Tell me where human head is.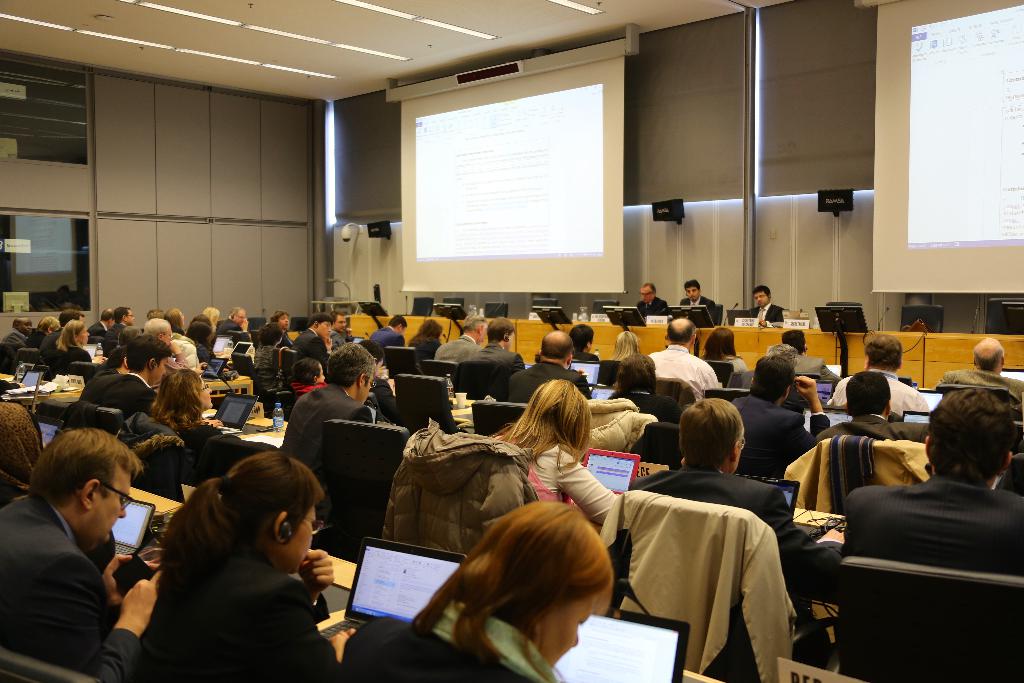
human head is at bbox(614, 329, 644, 358).
